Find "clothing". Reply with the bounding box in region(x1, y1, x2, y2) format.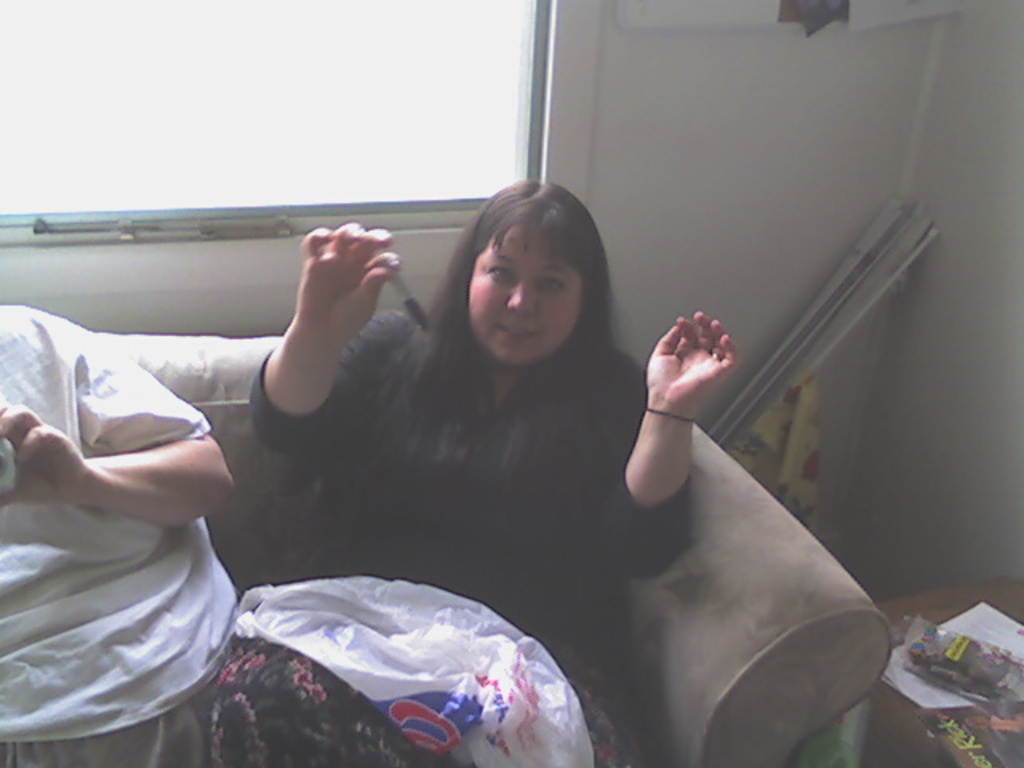
region(0, 302, 242, 766).
